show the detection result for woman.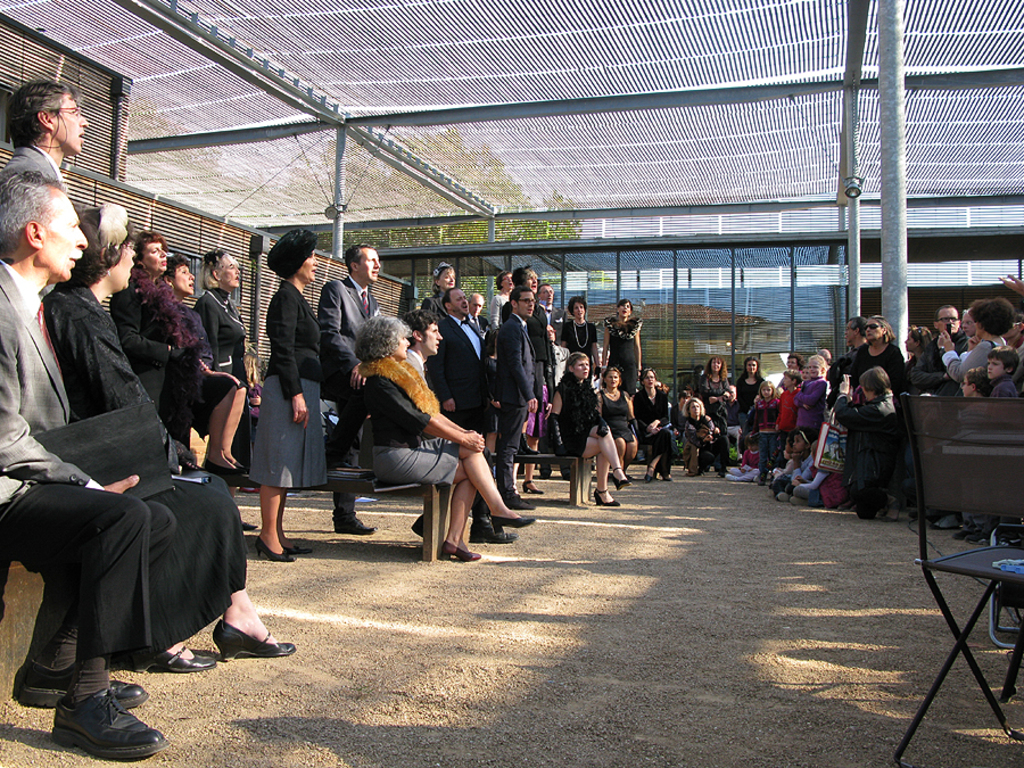
<bbox>699, 356, 734, 426</bbox>.
